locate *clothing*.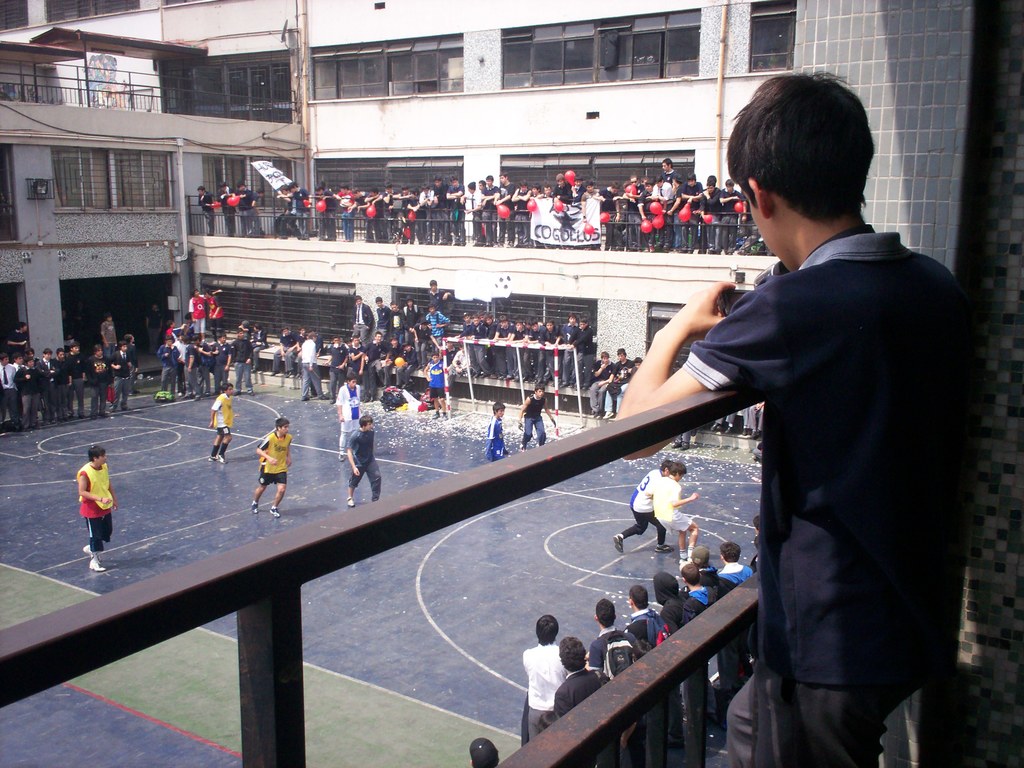
Bounding box: {"x1": 722, "y1": 557, "x2": 753, "y2": 584}.
